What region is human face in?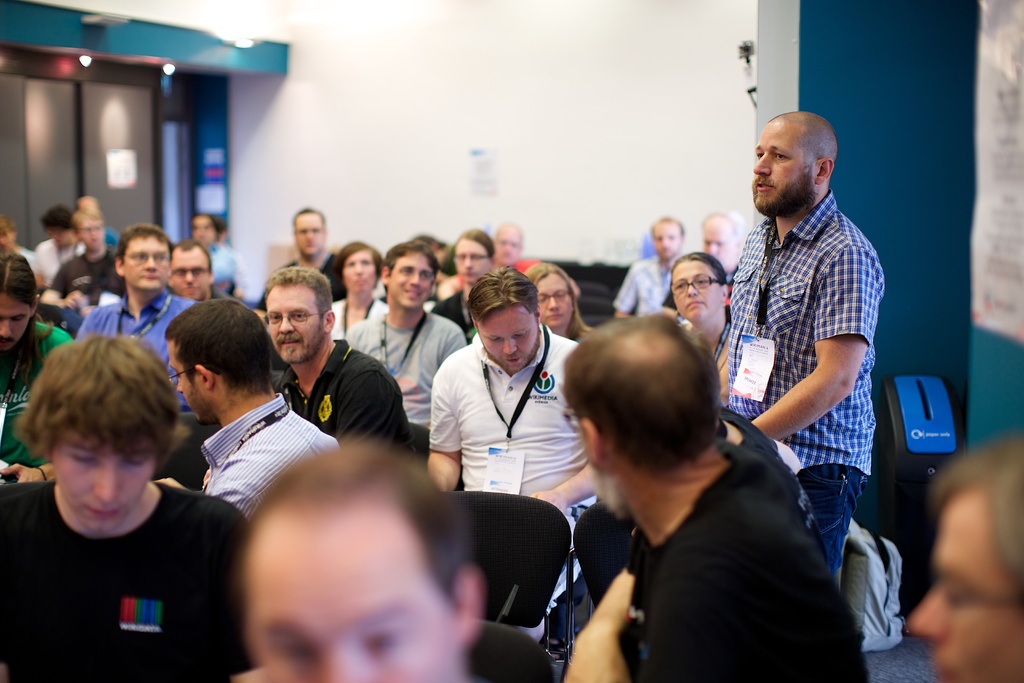
[289,211,324,259].
